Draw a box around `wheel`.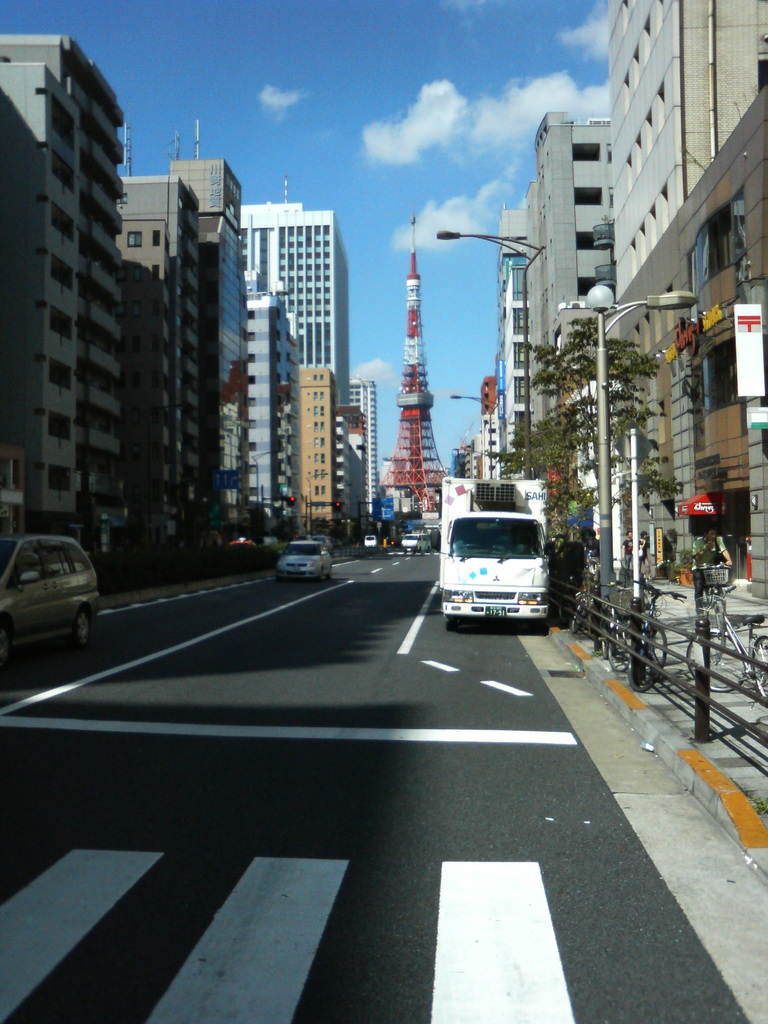
region(569, 597, 589, 632).
